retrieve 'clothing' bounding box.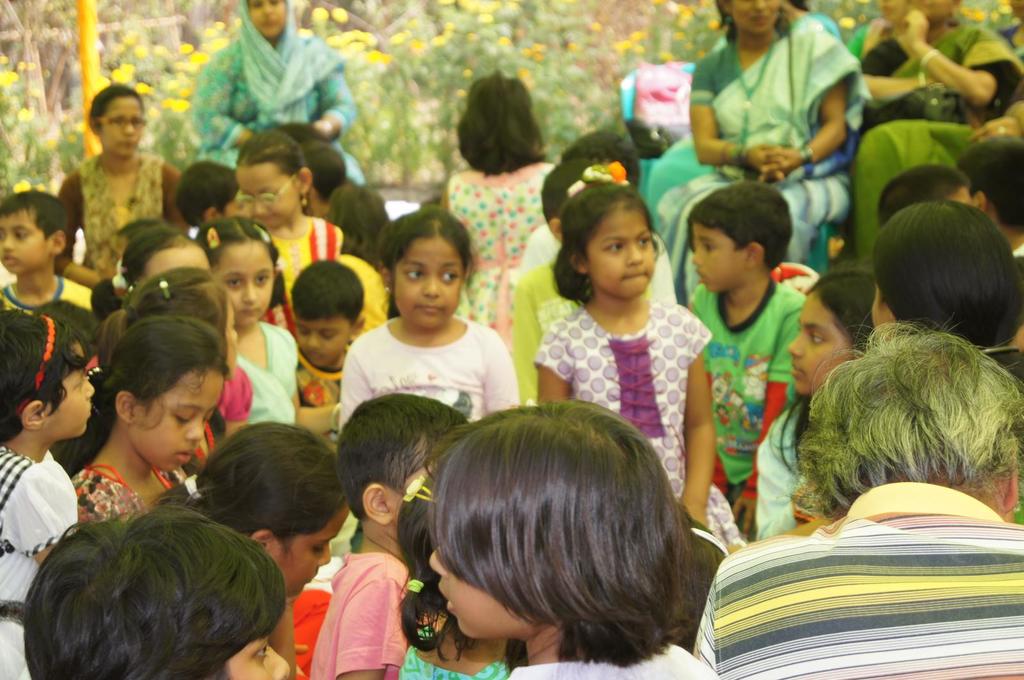
Bounding box: crop(0, 258, 101, 316).
